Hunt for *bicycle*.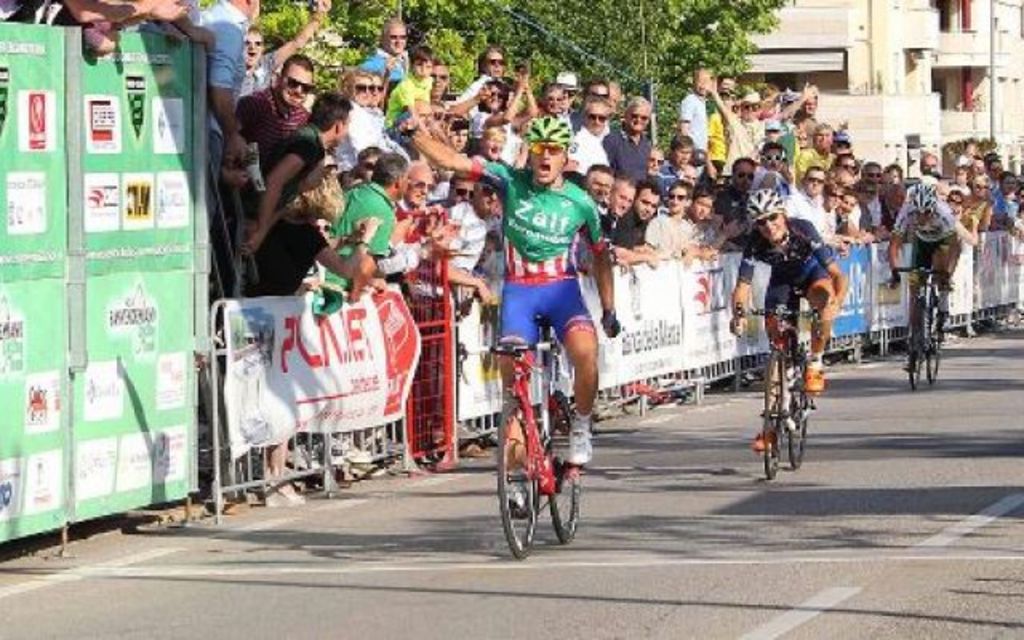
Hunted down at (490,299,589,566).
